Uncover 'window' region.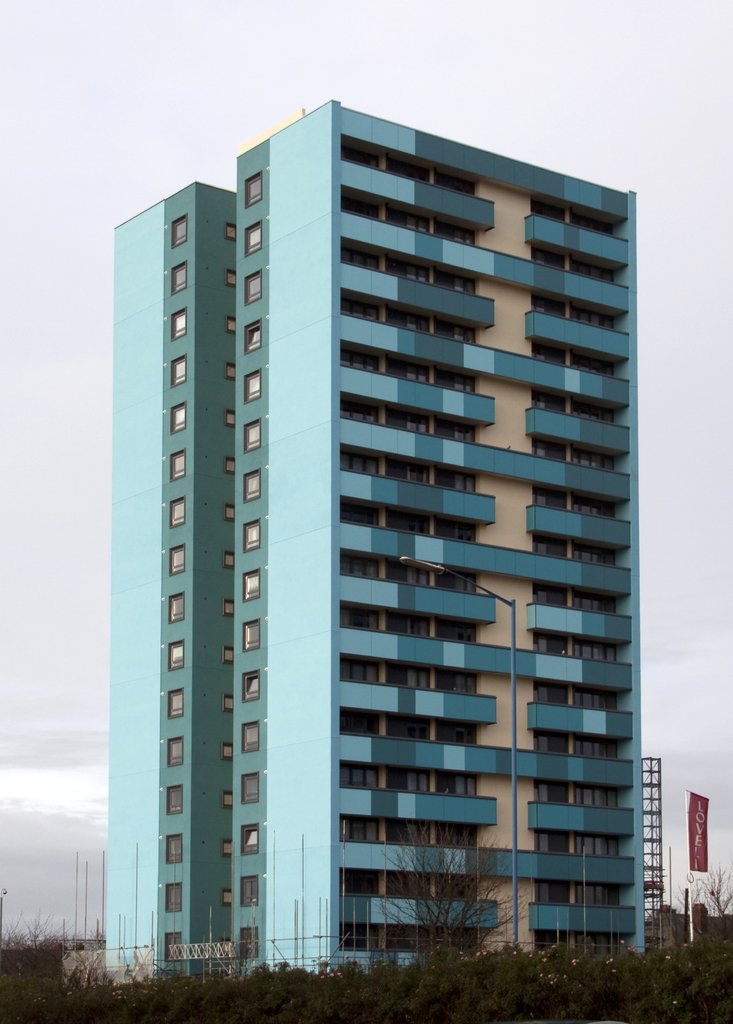
Uncovered: <bbox>387, 406, 429, 433</bbox>.
